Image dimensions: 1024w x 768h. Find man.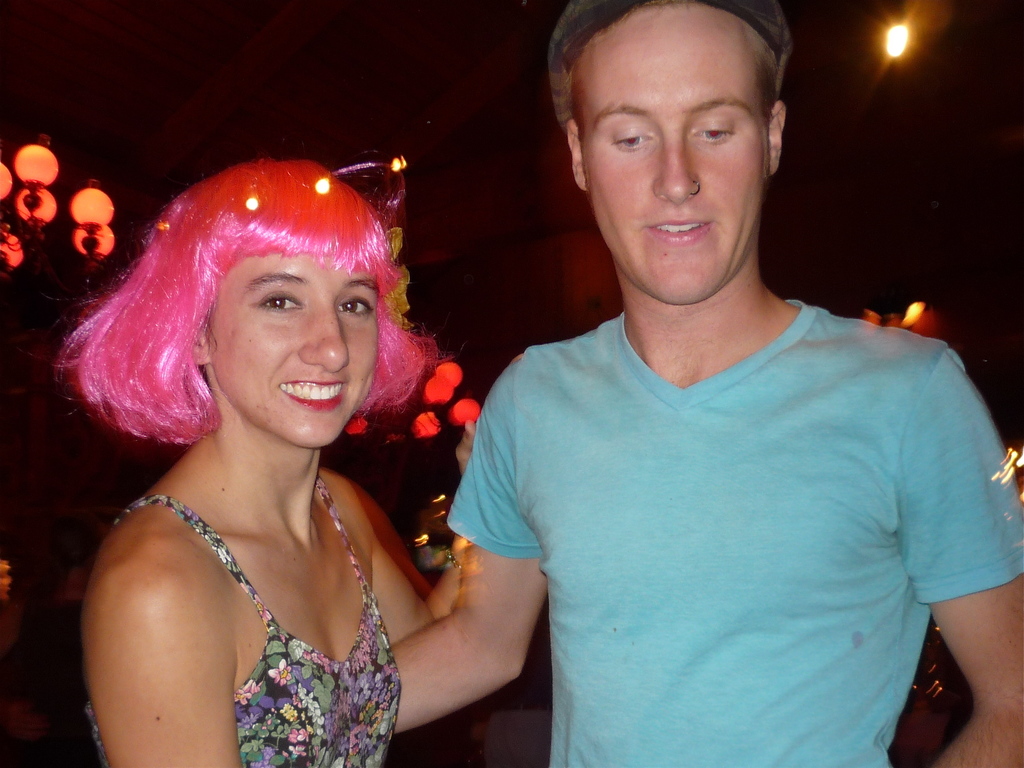
pyautogui.locateOnScreen(390, 0, 1023, 767).
